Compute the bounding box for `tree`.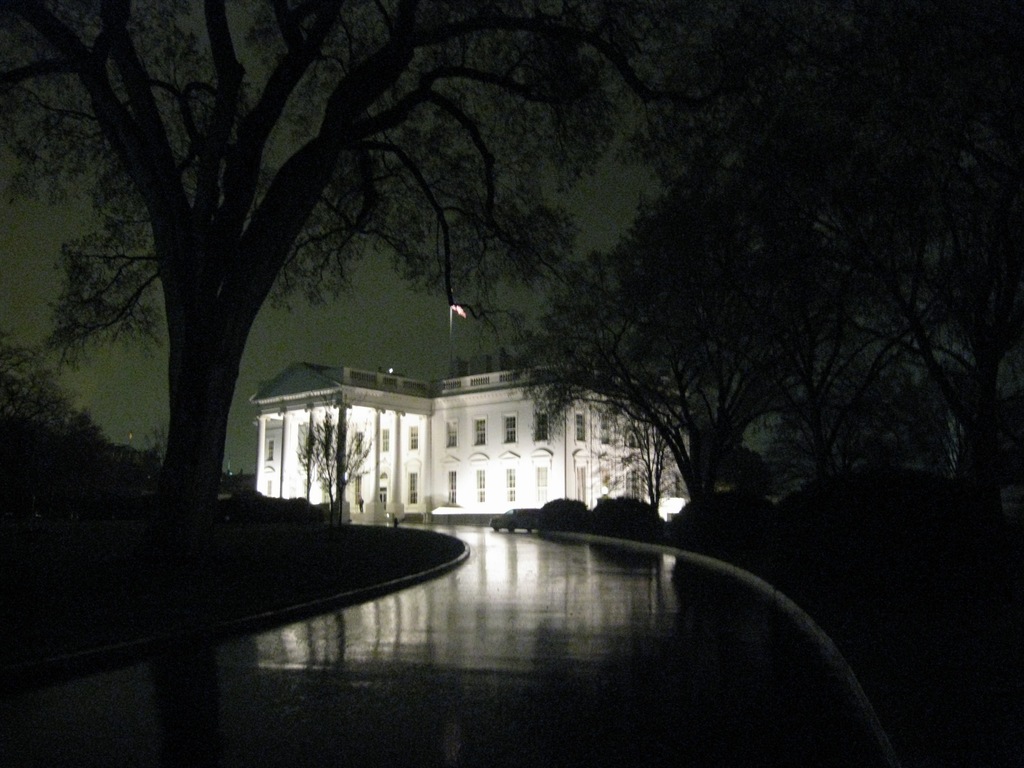
pyautogui.locateOnScreen(837, 3, 1012, 553).
